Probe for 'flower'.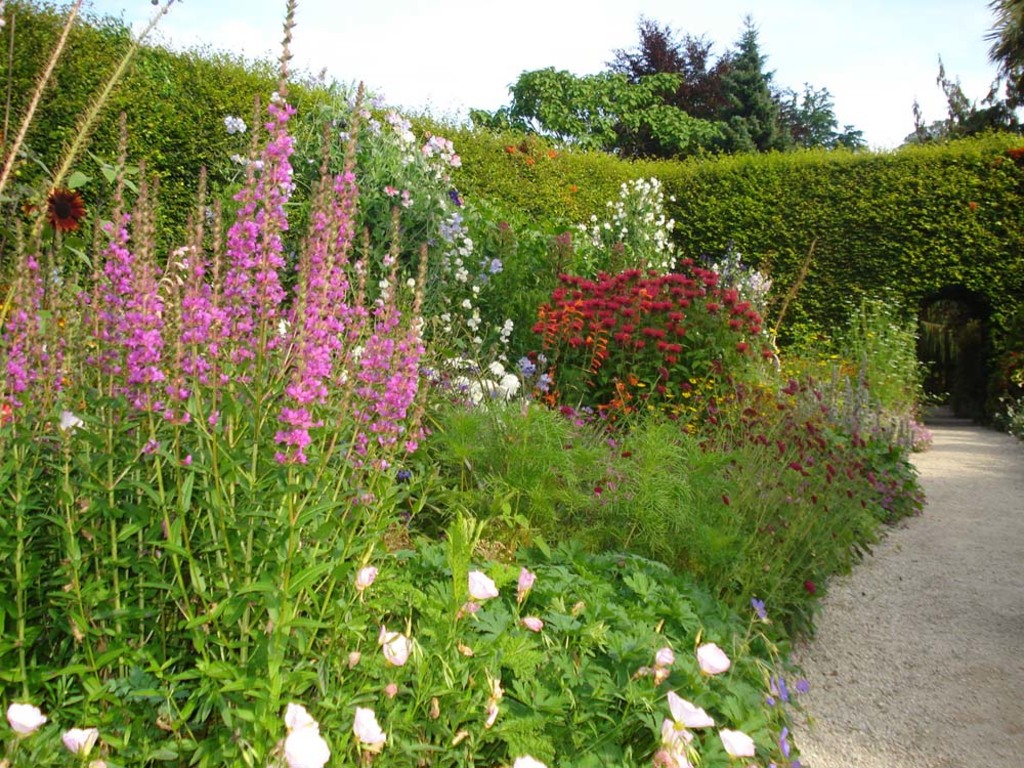
Probe result: 521,231,793,412.
